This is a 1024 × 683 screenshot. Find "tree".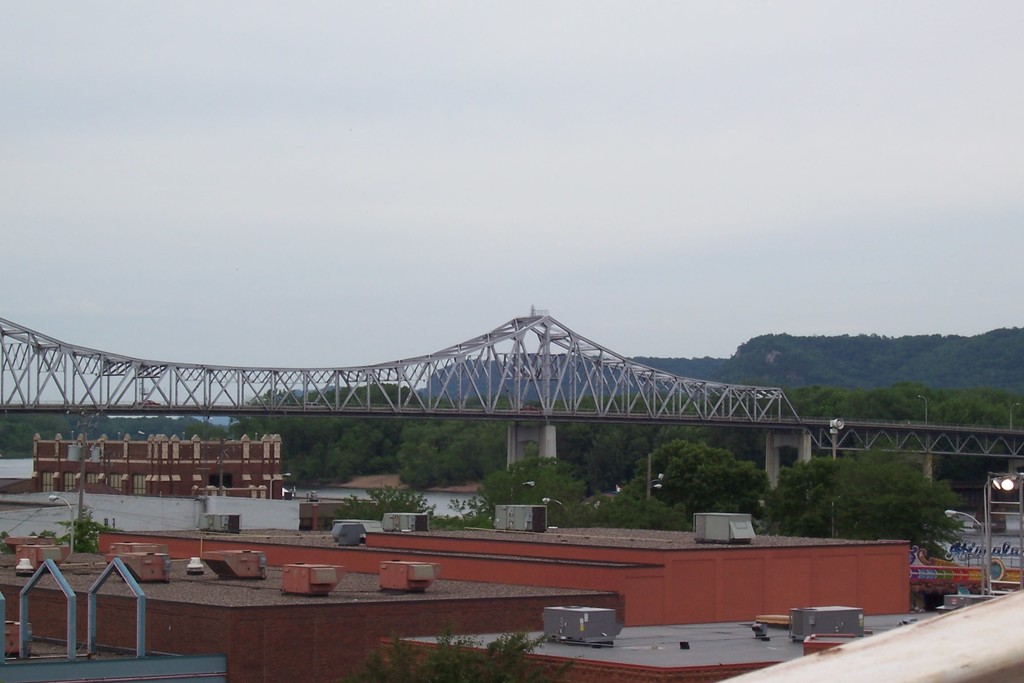
Bounding box: <bbox>224, 390, 383, 502</bbox>.
